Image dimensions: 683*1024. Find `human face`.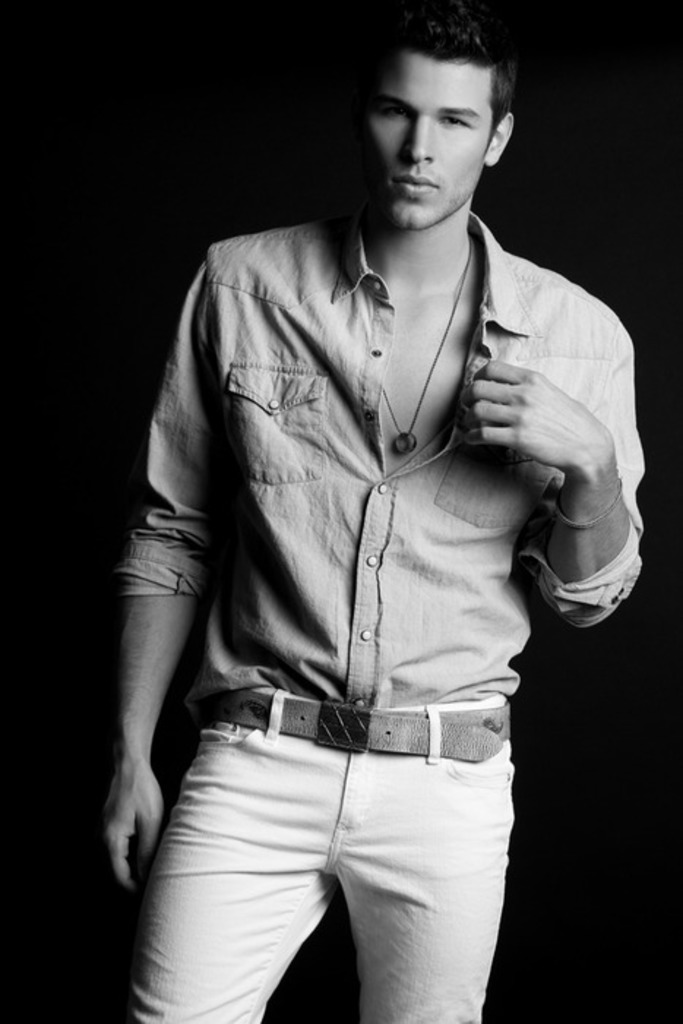
(361,48,496,230).
